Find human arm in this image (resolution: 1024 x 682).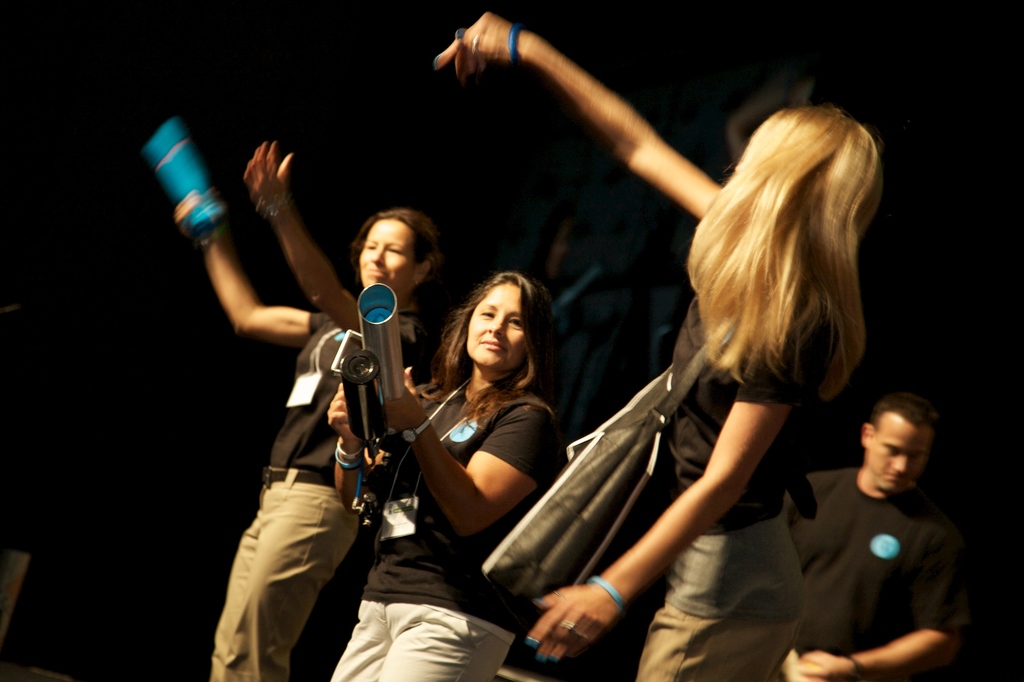
x1=786 y1=526 x2=968 y2=681.
